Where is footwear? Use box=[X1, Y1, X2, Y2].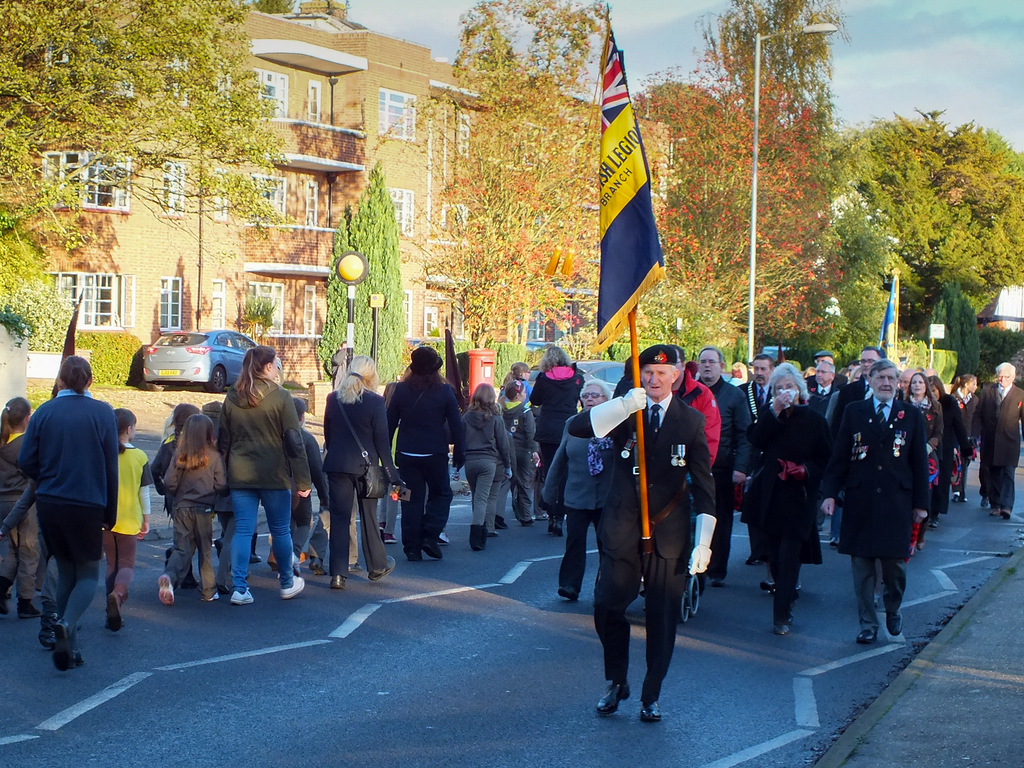
box=[950, 491, 961, 502].
